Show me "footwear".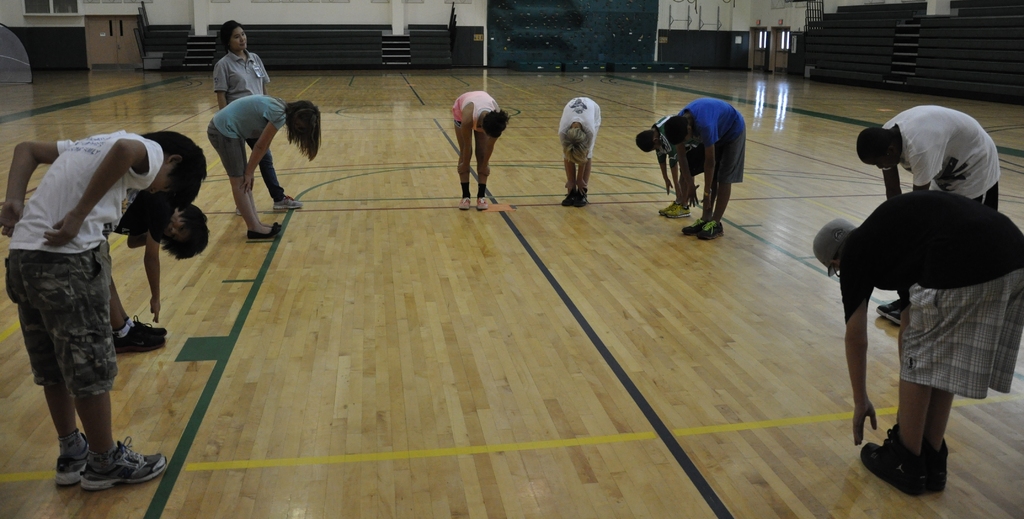
"footwear" is here: pyautogui.locateOnScreen(275, 196, 303, 209).
